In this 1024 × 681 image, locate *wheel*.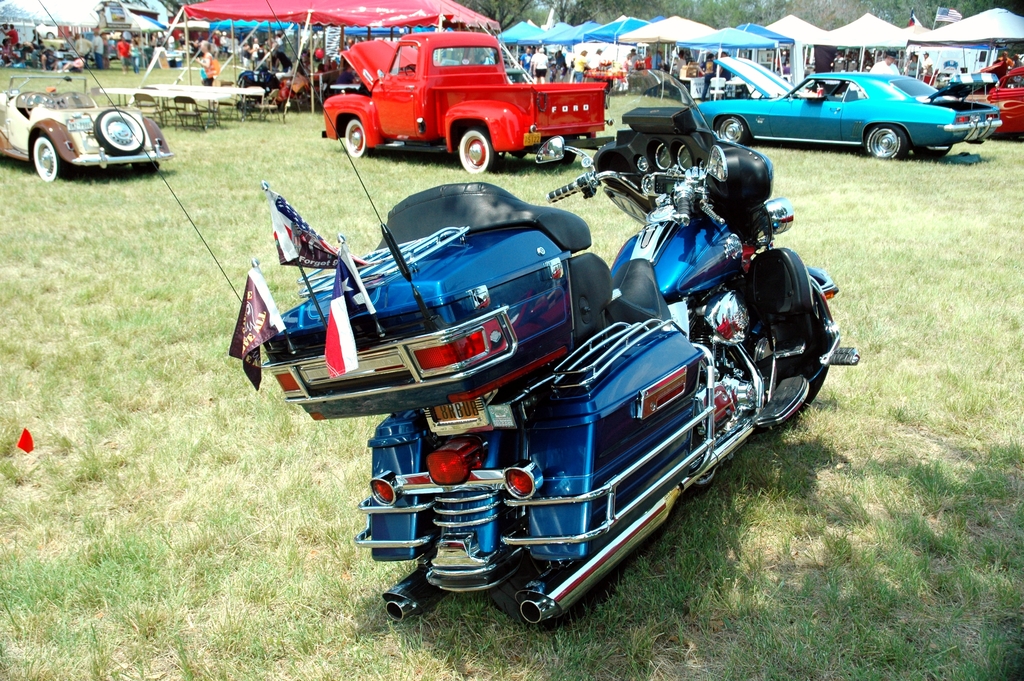
Bounding box: <box>345,118,367,159</box>.
